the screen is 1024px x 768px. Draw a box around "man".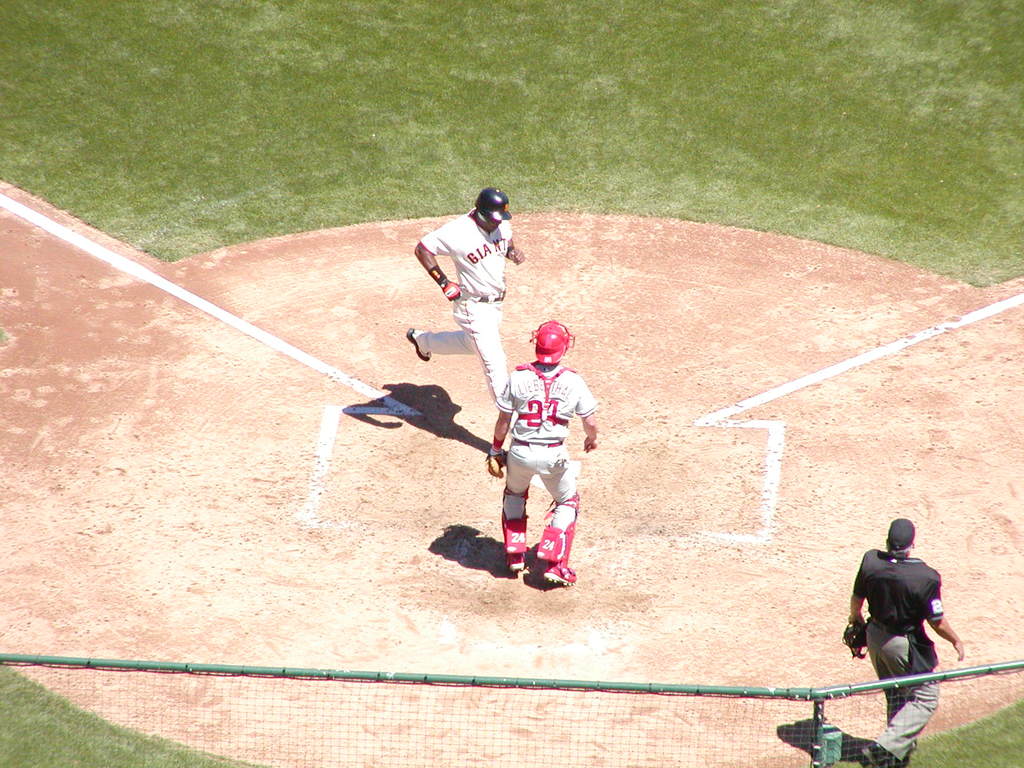
rect(484, 320, 599, 586).
